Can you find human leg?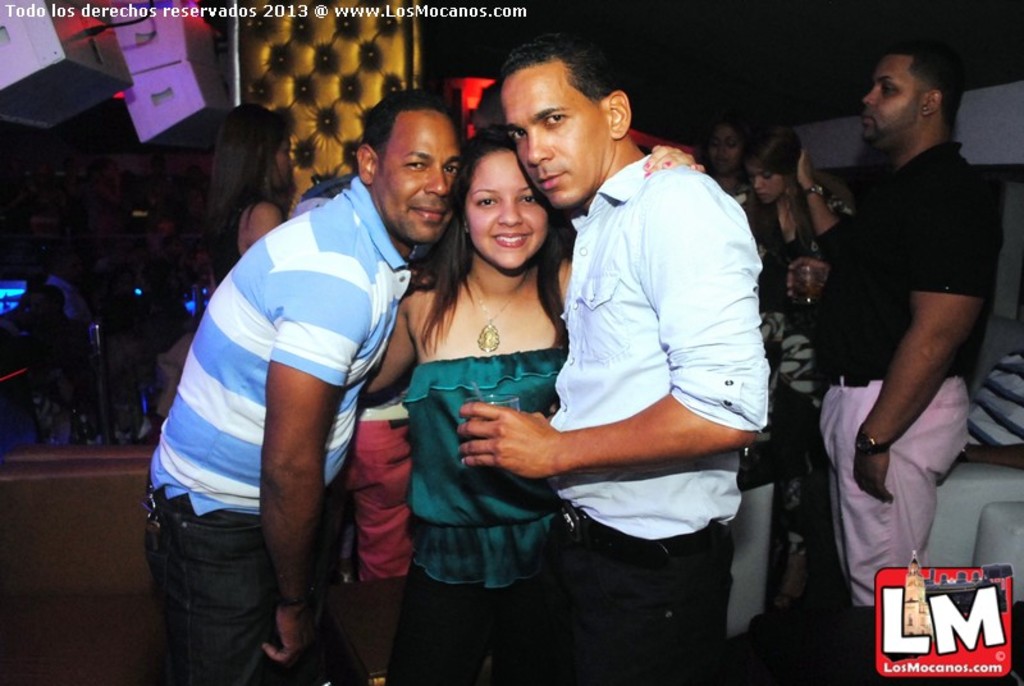
Yes, bounding box: 580, 529, 732, 685.
